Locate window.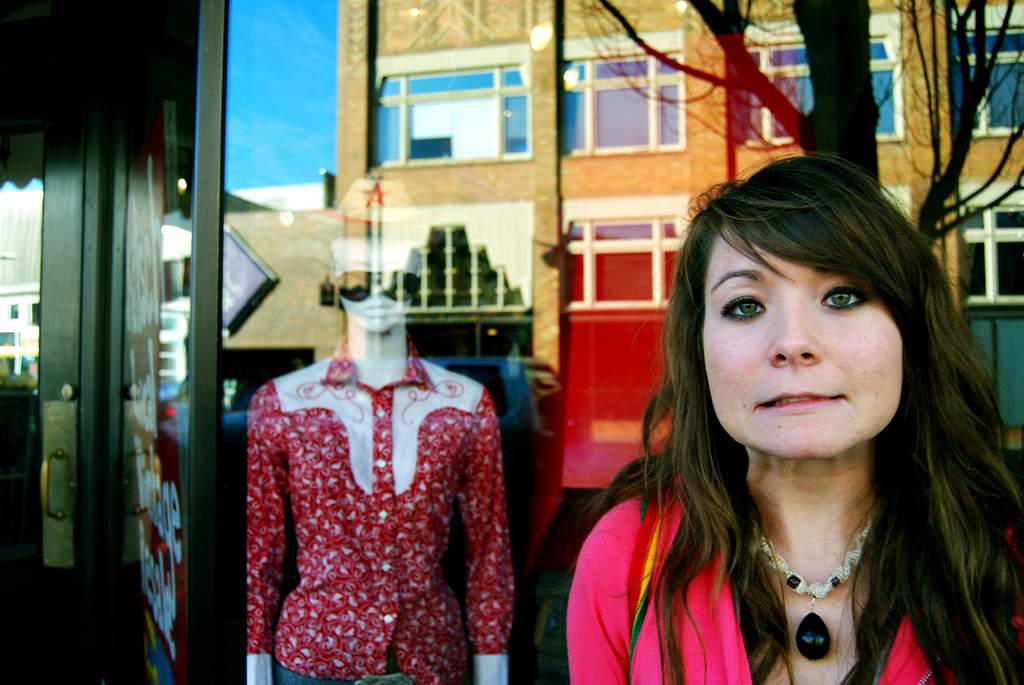
Bounding box: box=[742, 19, 913, 148].
